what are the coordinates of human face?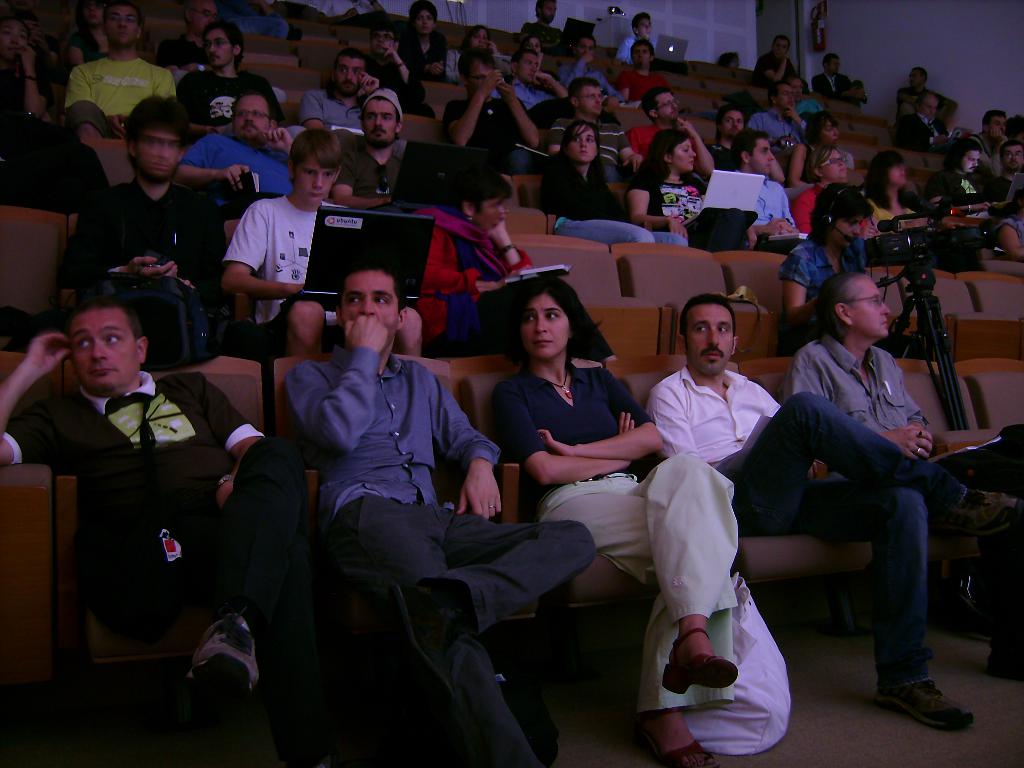
<box>658,90,676,119</box>.
